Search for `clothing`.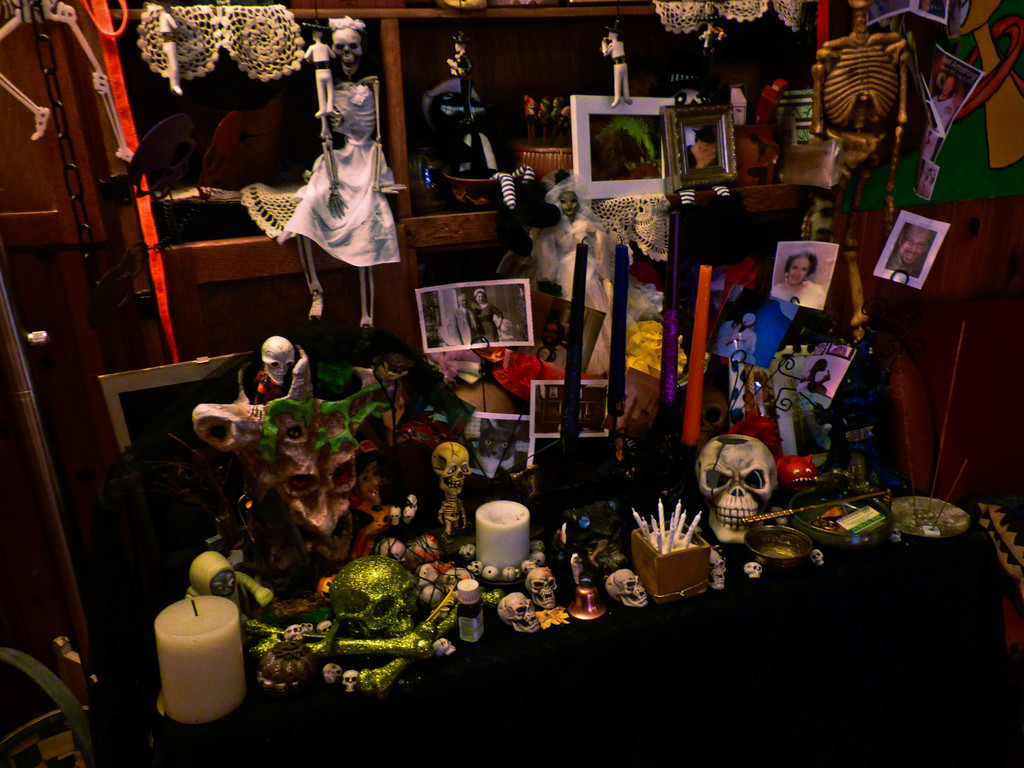
Found at Rect(541, 185, 630, 371).
